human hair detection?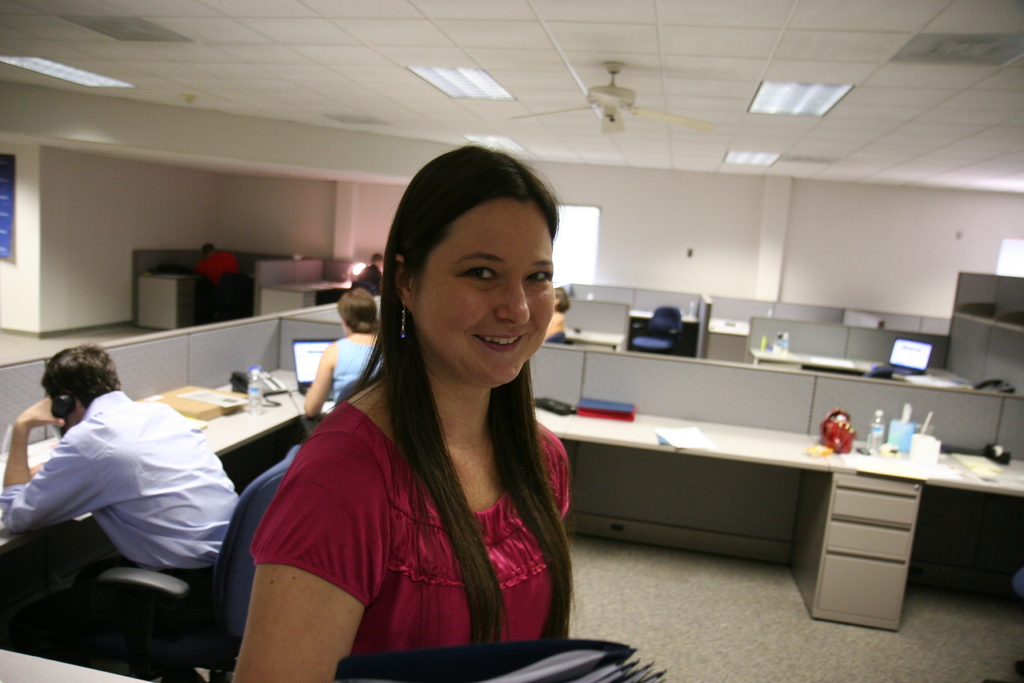
region(336, 288, 378, 334)
